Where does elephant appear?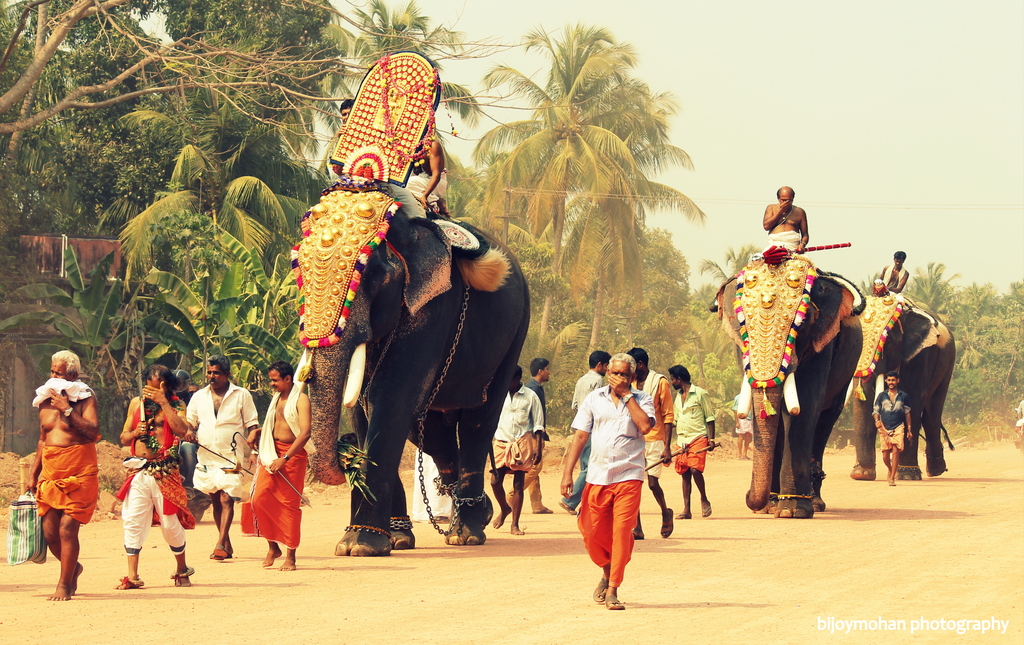
Appears at crop(284, 153, 531, 559).
